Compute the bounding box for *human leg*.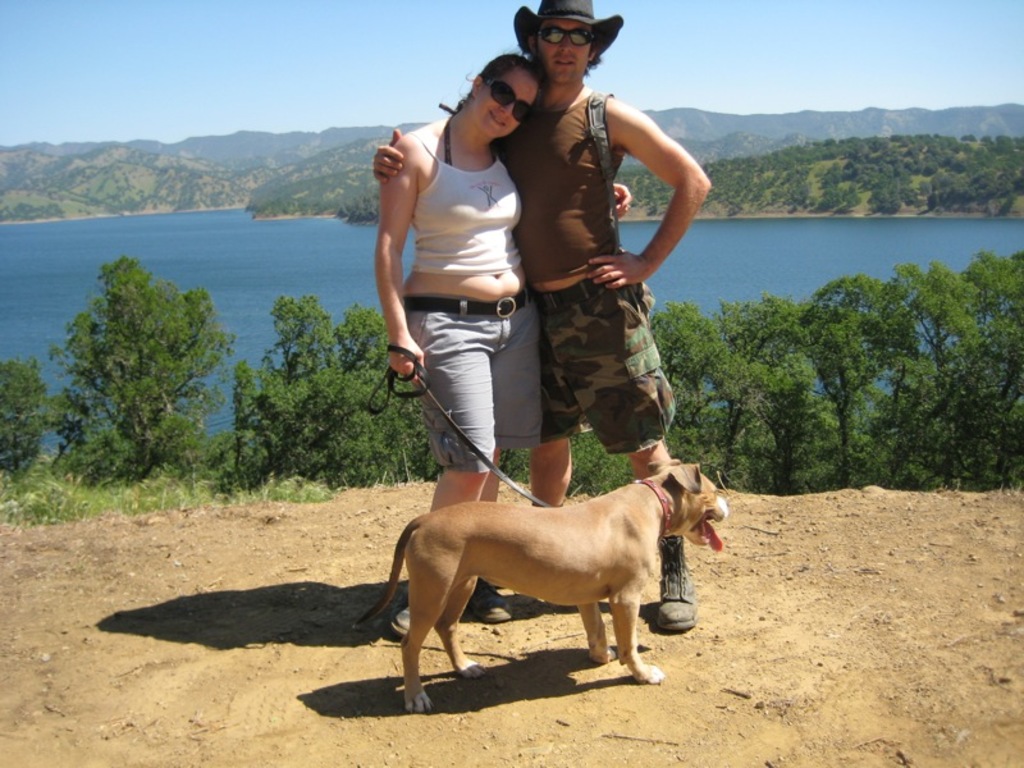
<region>573, 315, 695, 631</region>.
